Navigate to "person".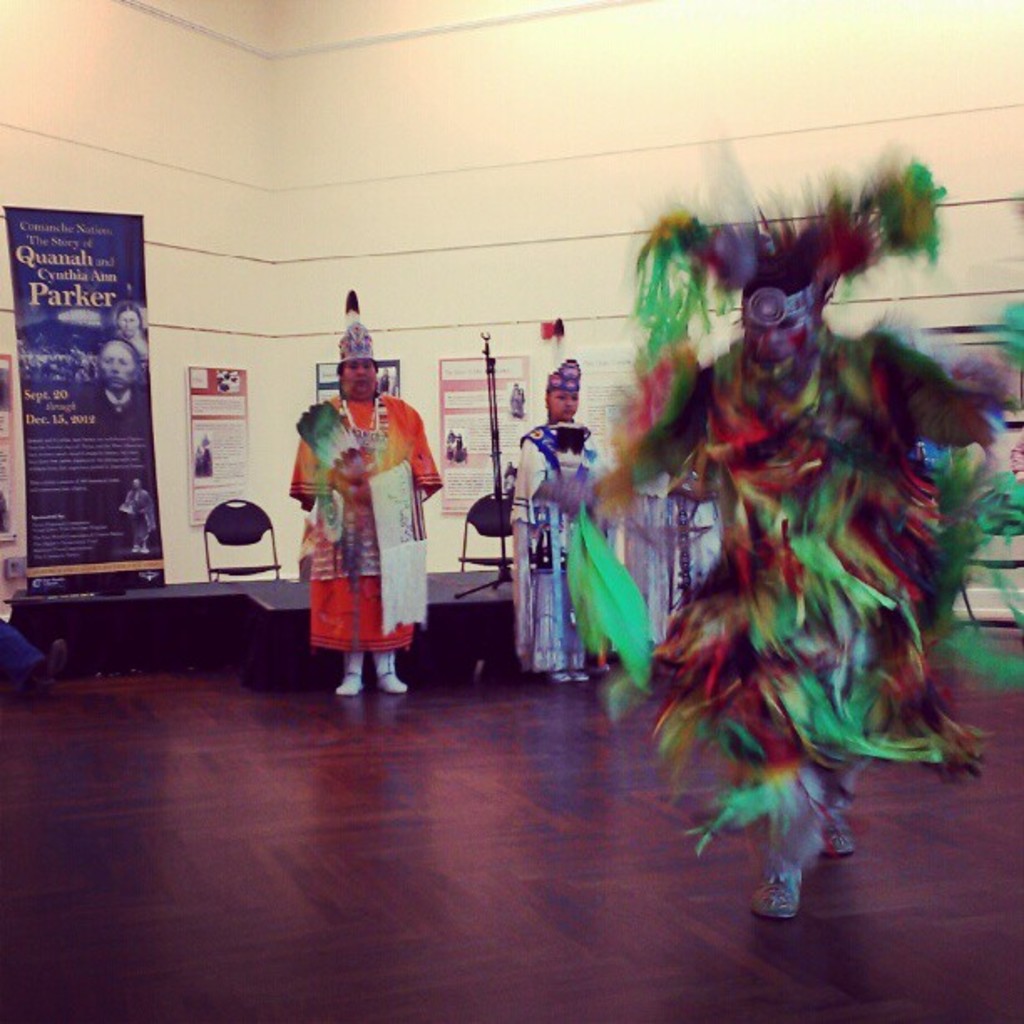
Navigation target: [534,162,1017,922].
